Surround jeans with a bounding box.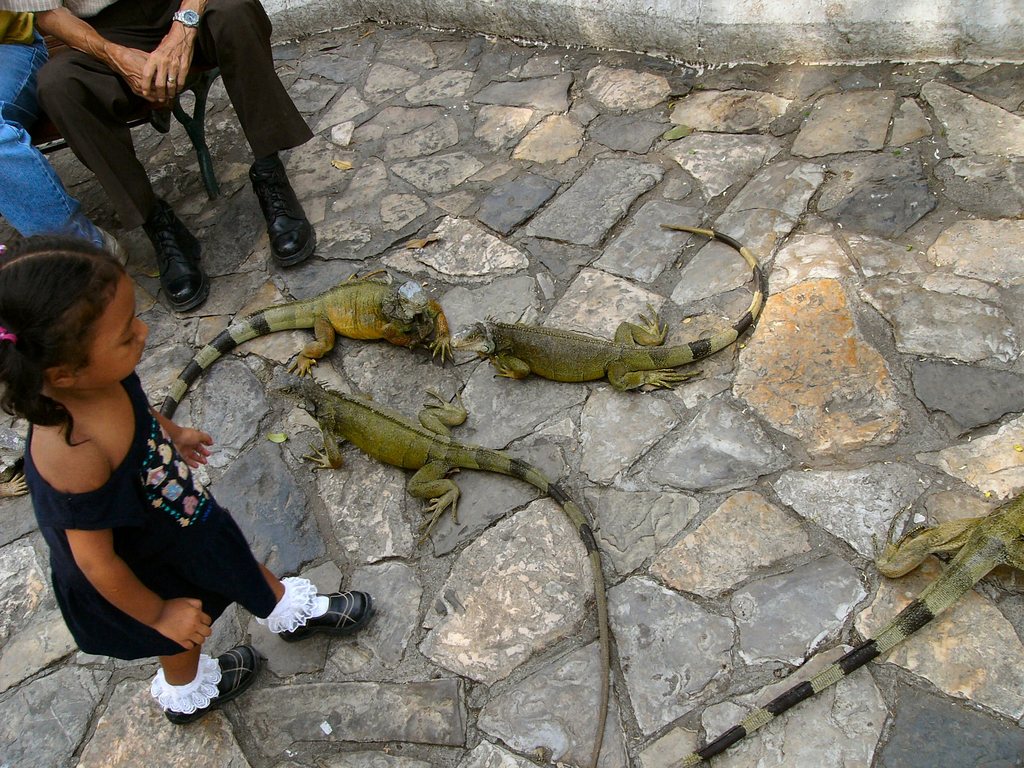
{"left": 2, "top": 44, "right": 106, "bottom": 246}.
